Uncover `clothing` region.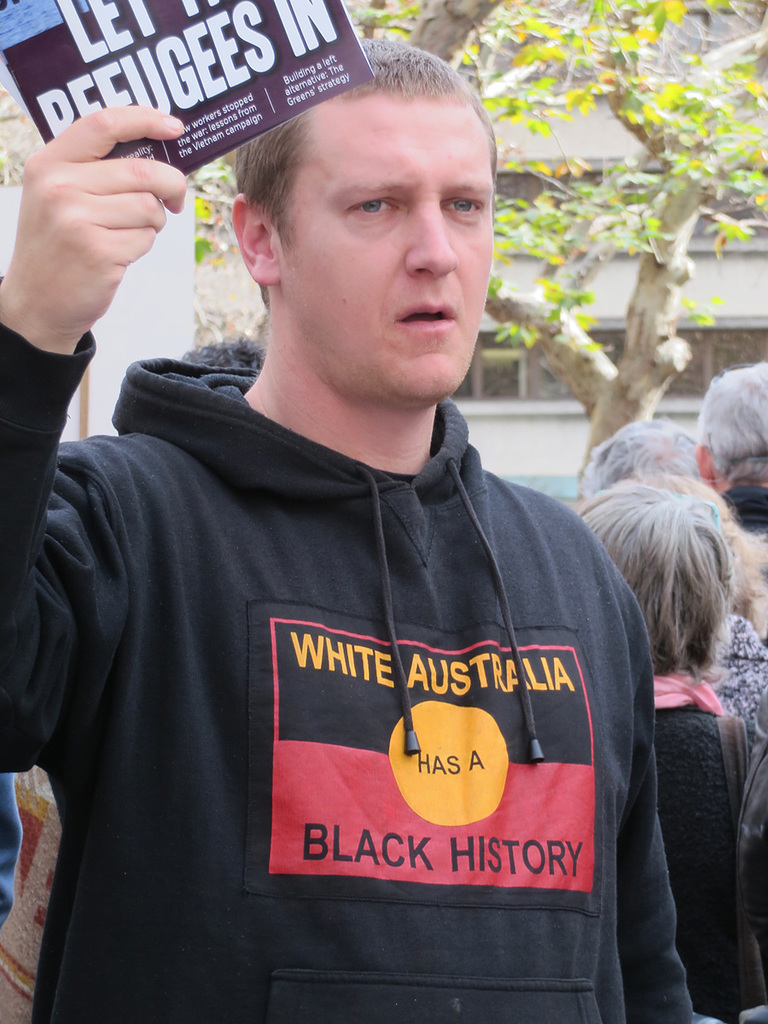
Uncovered: [714,487,767,586].
